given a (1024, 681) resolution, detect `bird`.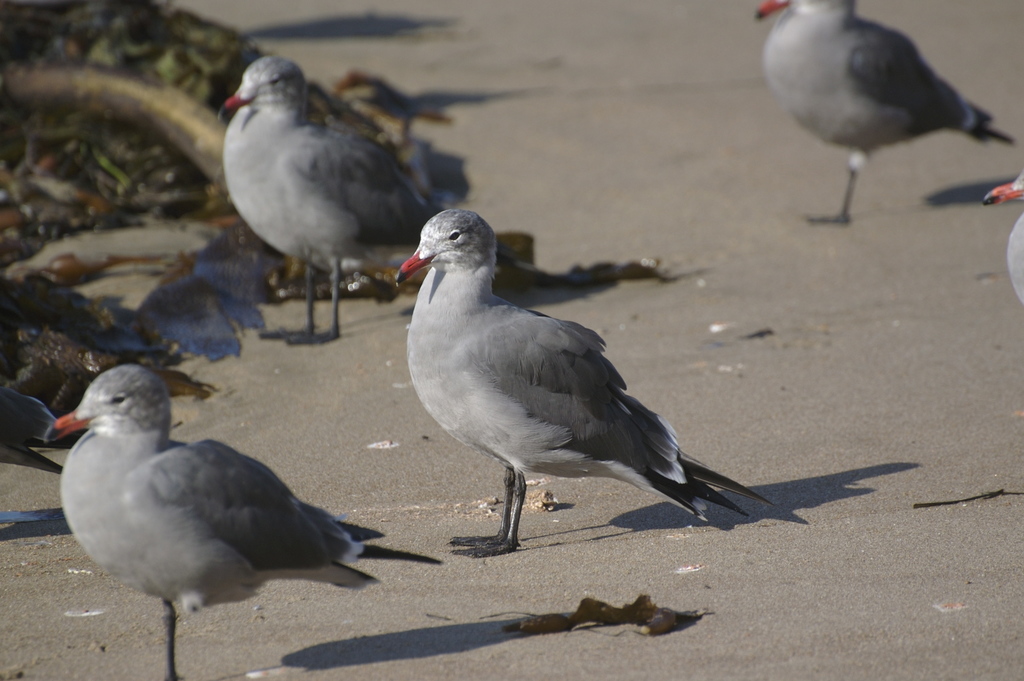
381 199 797 545.
